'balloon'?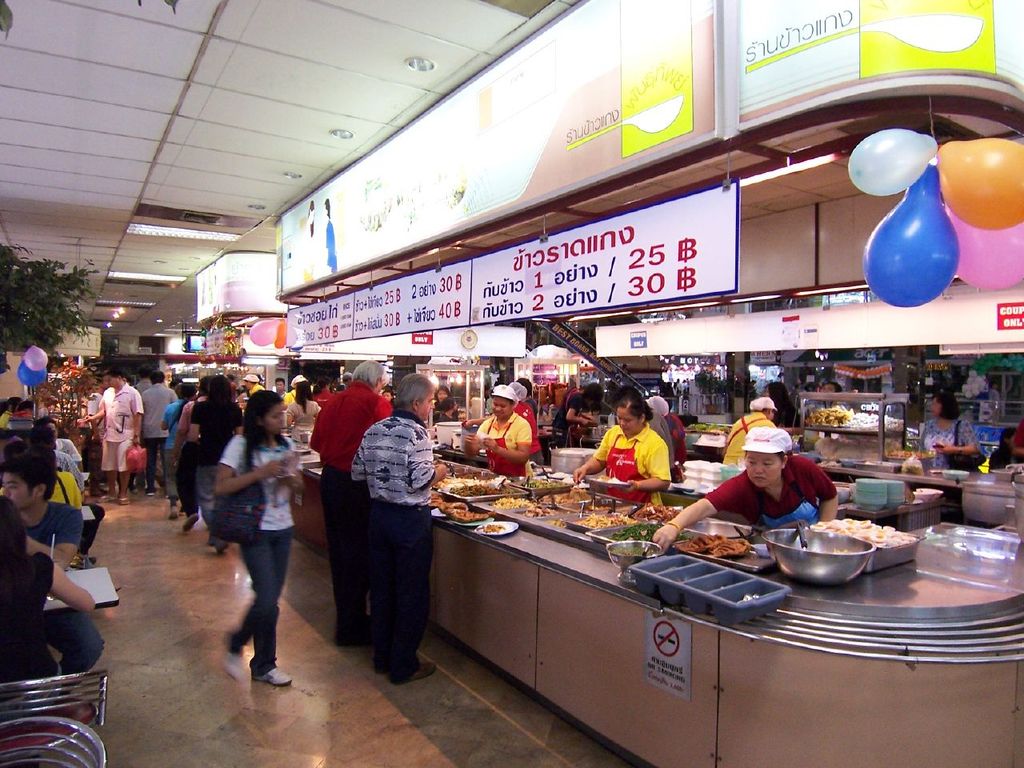
rect(946, 203, 1023, 289)
